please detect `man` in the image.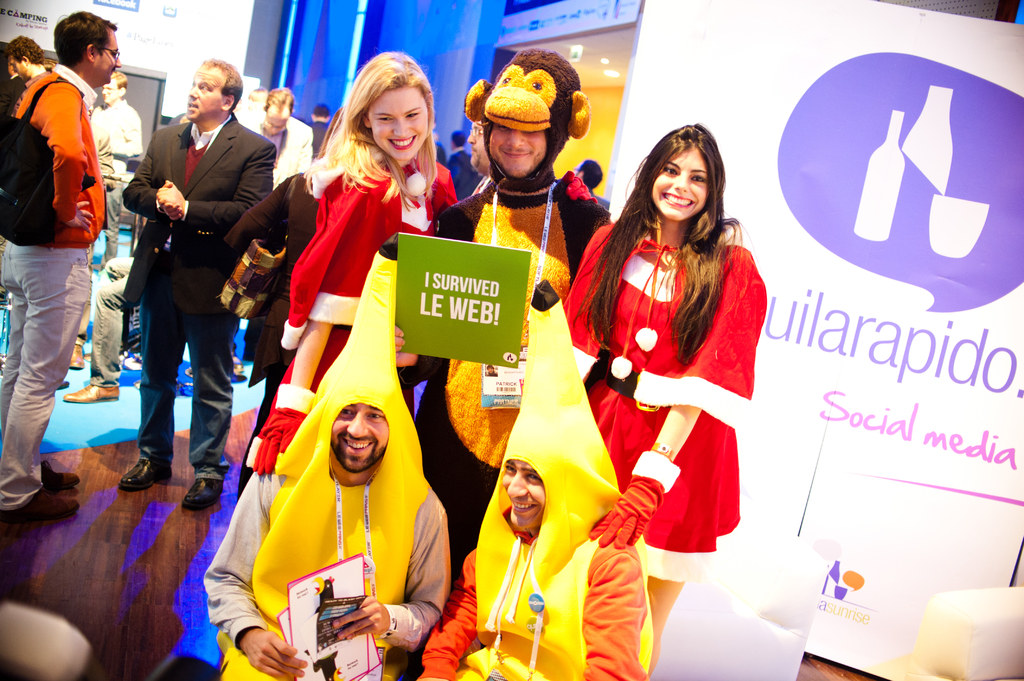
(0, 33, 51, 310).
